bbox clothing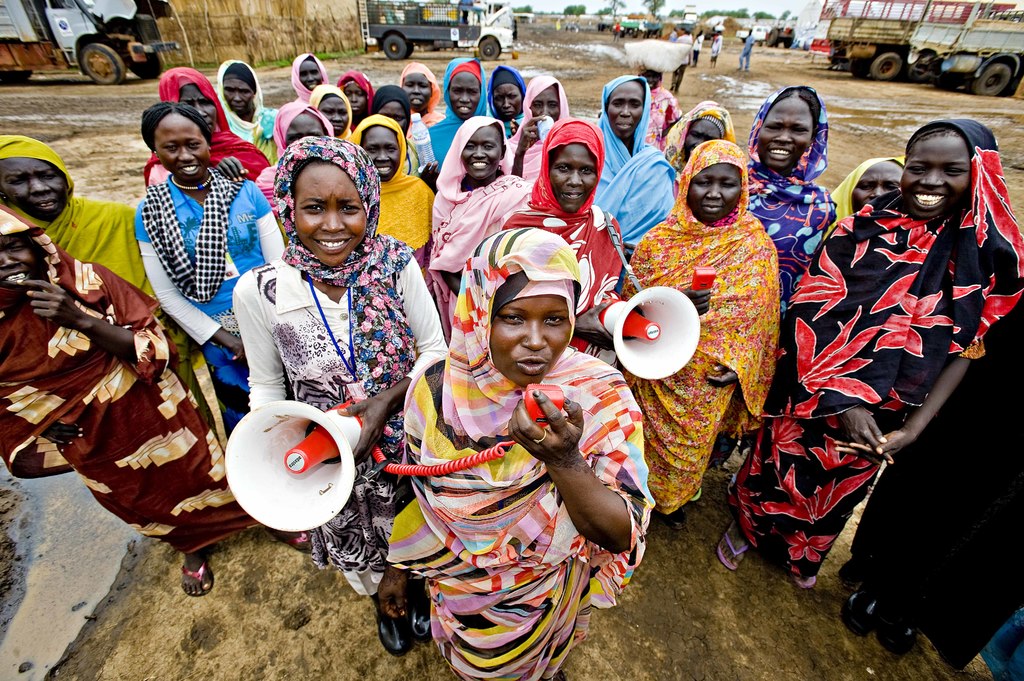
641:86:684:150
